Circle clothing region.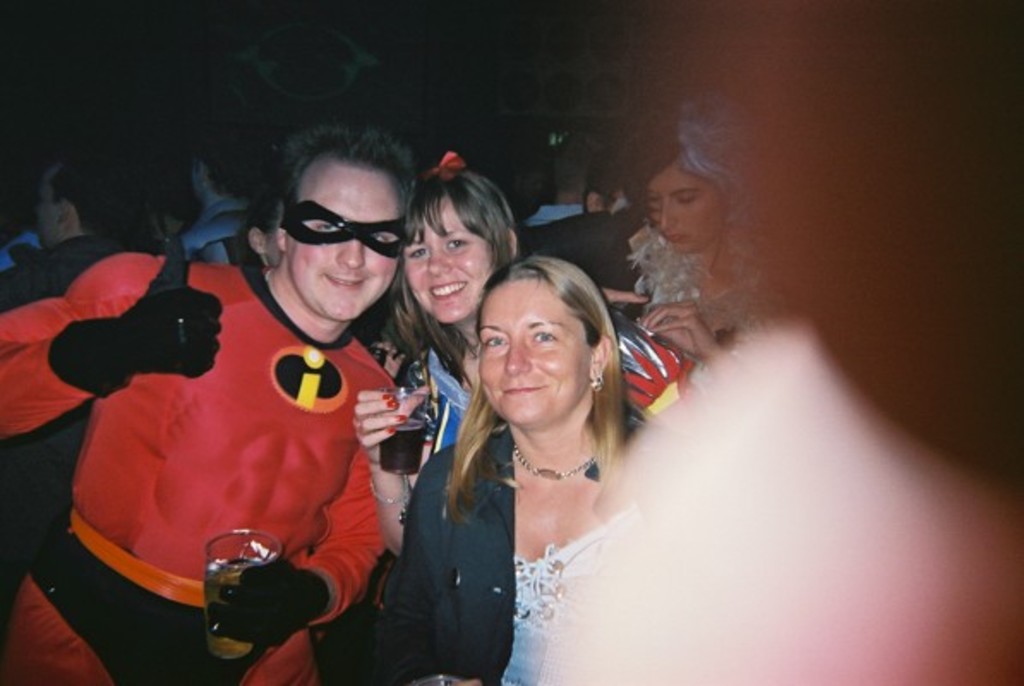
Region: bbox(180, 185, 257, 264).
